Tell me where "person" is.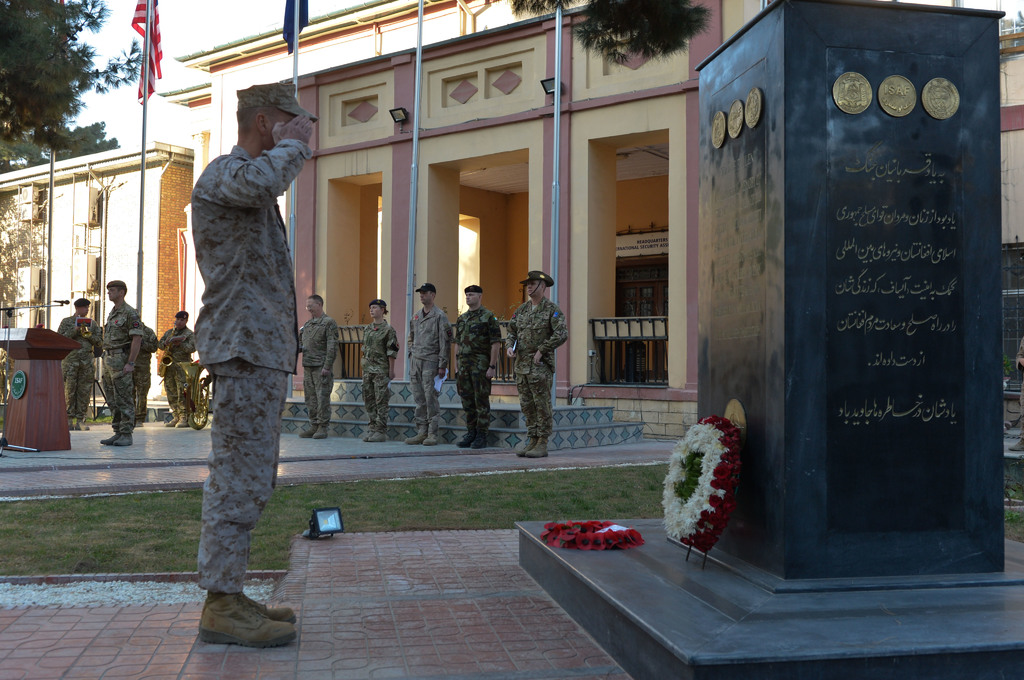
"person" is at bbox=(359, 302, 397, 433).
